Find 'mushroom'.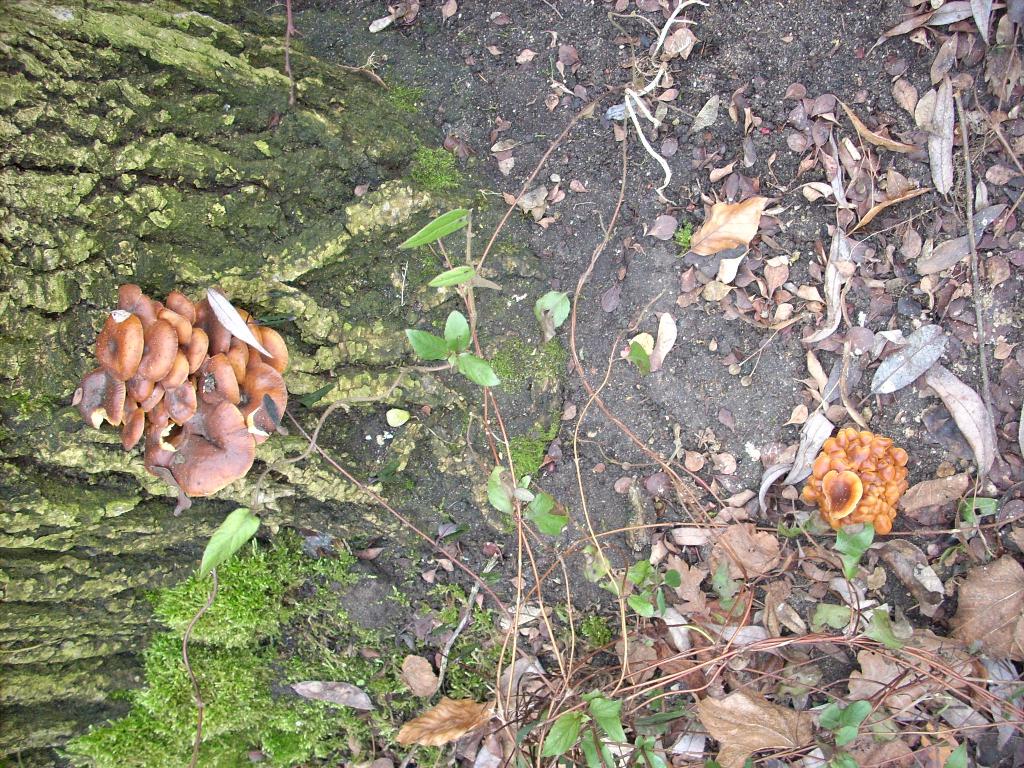
pyautogui.locateOnScreen(70, 294, 299, 498).
